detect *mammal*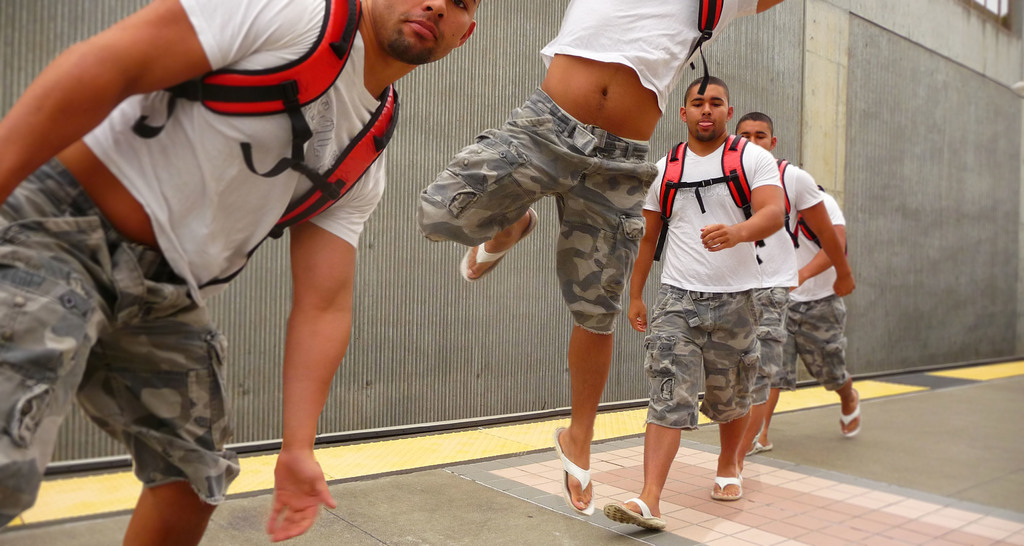
bbox=(0, 0, 495, 545)
